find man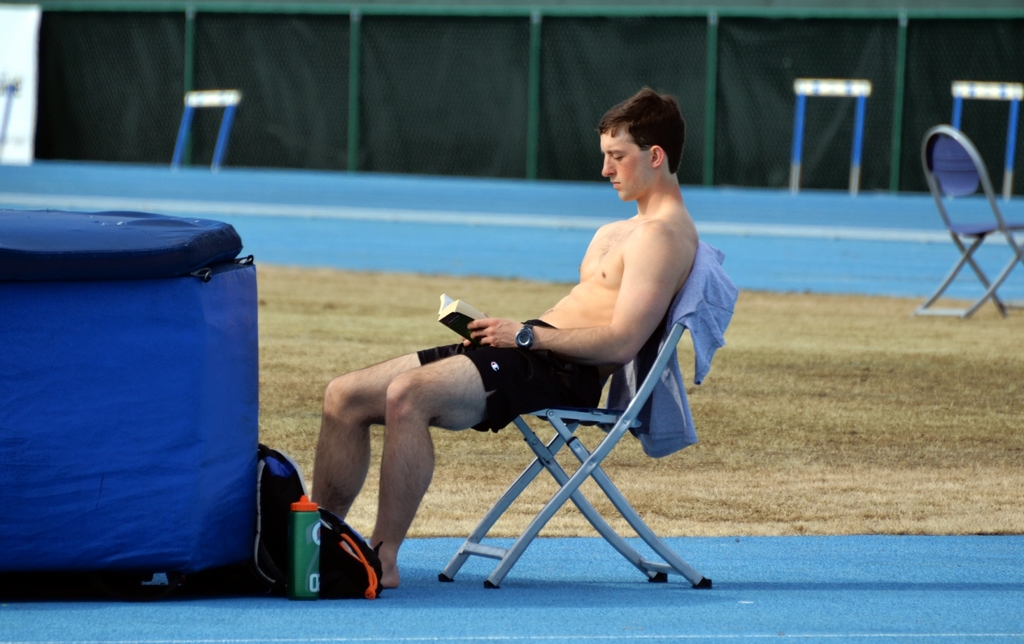
bbox=[458, 112, 721, 526]
